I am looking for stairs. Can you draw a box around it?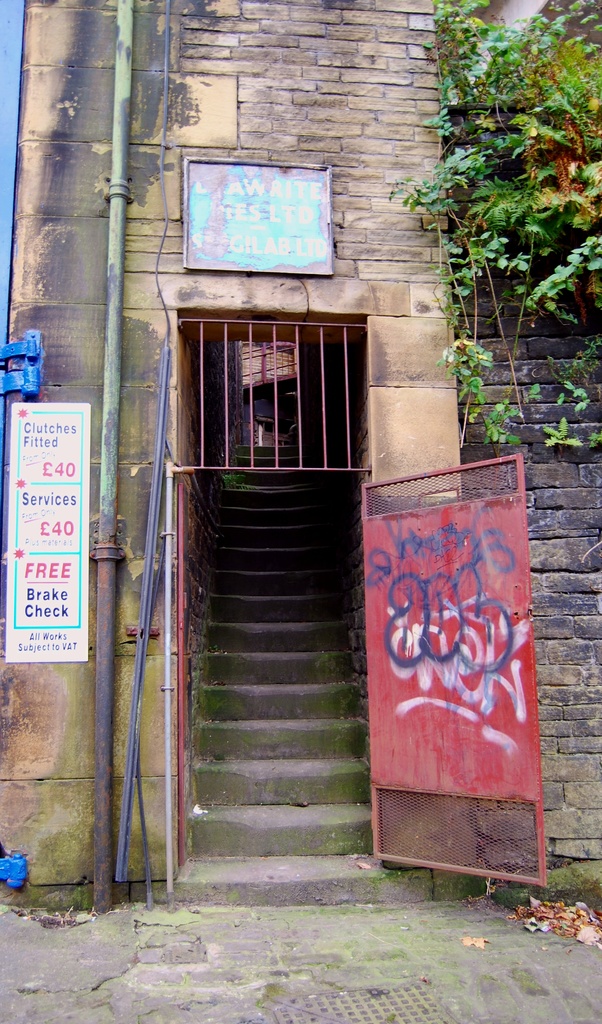
Sure, the bounding box is (left=157, top=438, right=440, bottom=909).
